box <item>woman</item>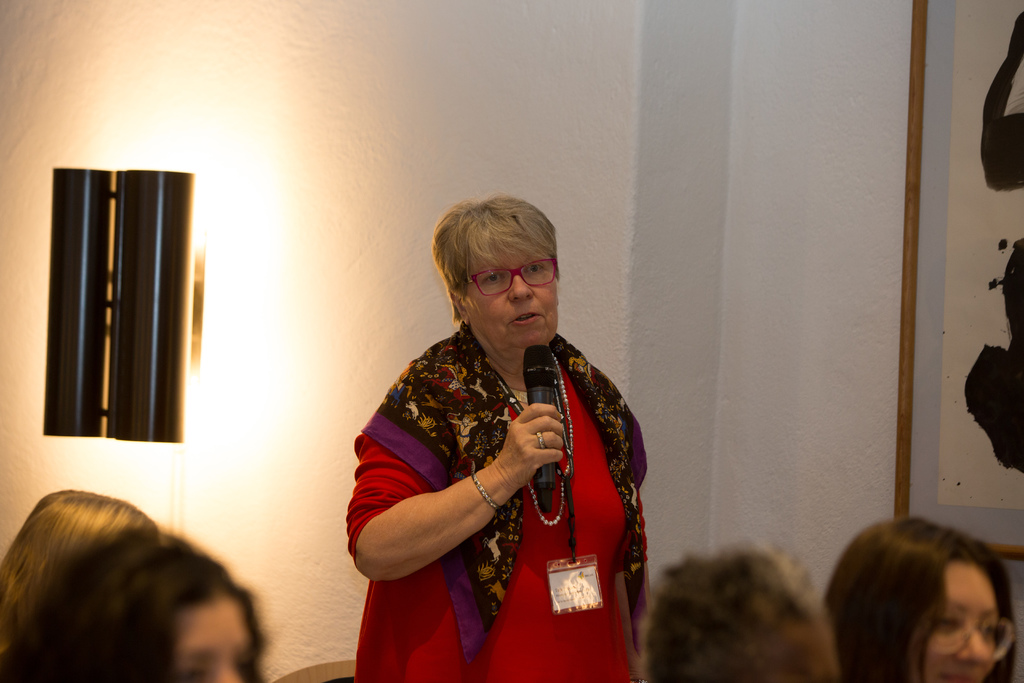
box=[0, 525, 271, 682]
